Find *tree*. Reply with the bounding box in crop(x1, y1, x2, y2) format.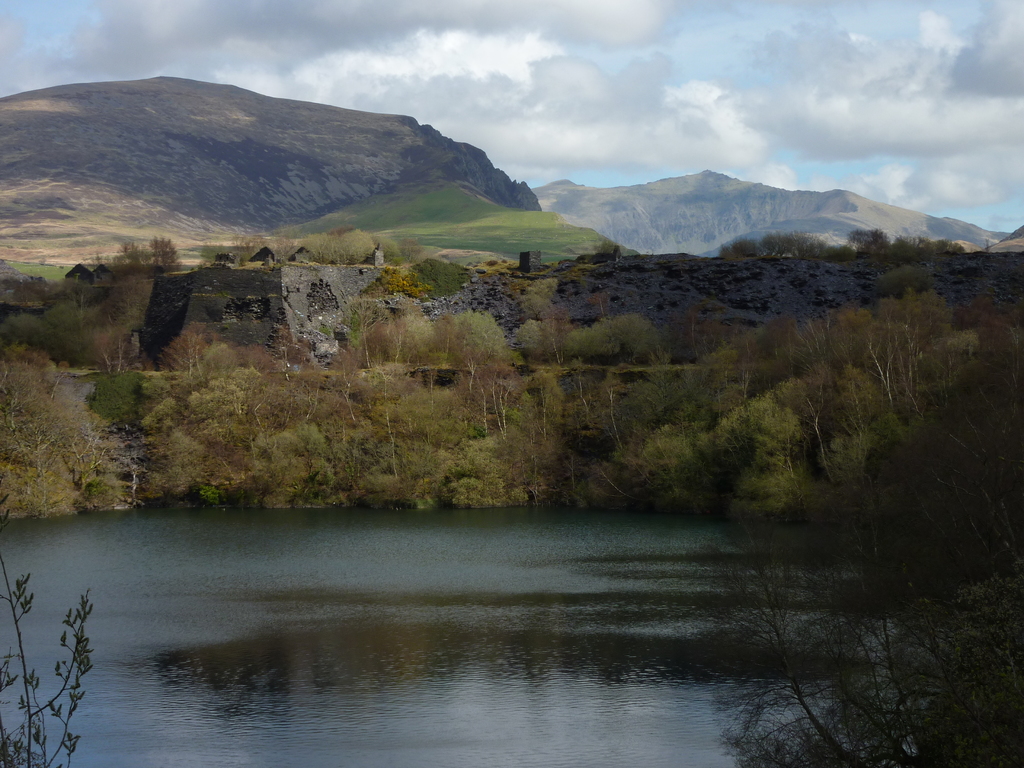
crop(0, 491, 94, 767).
